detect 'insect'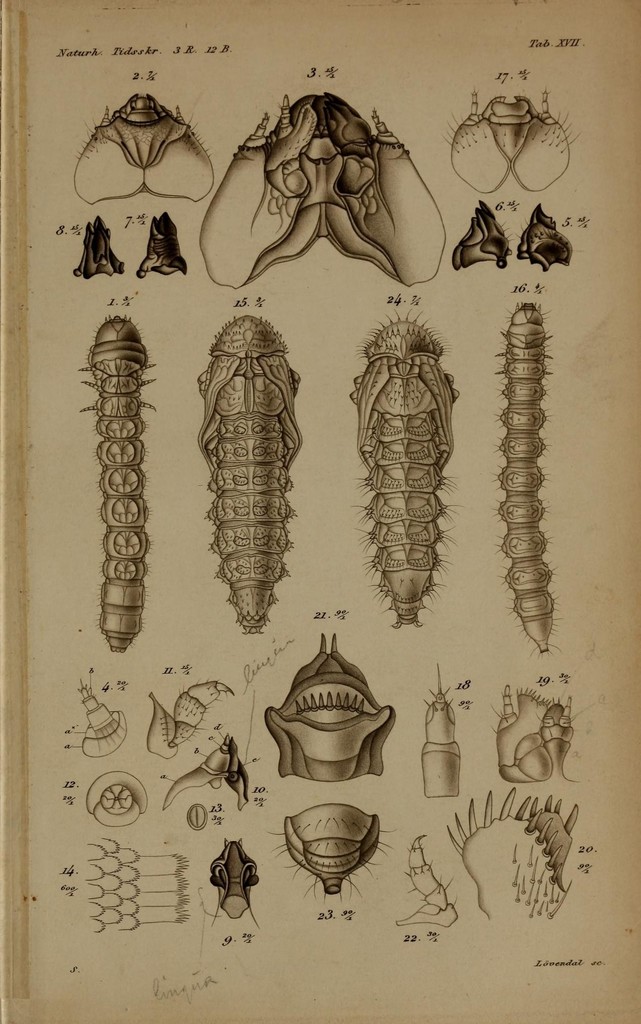
Rect(194, 314, 308, 634)
